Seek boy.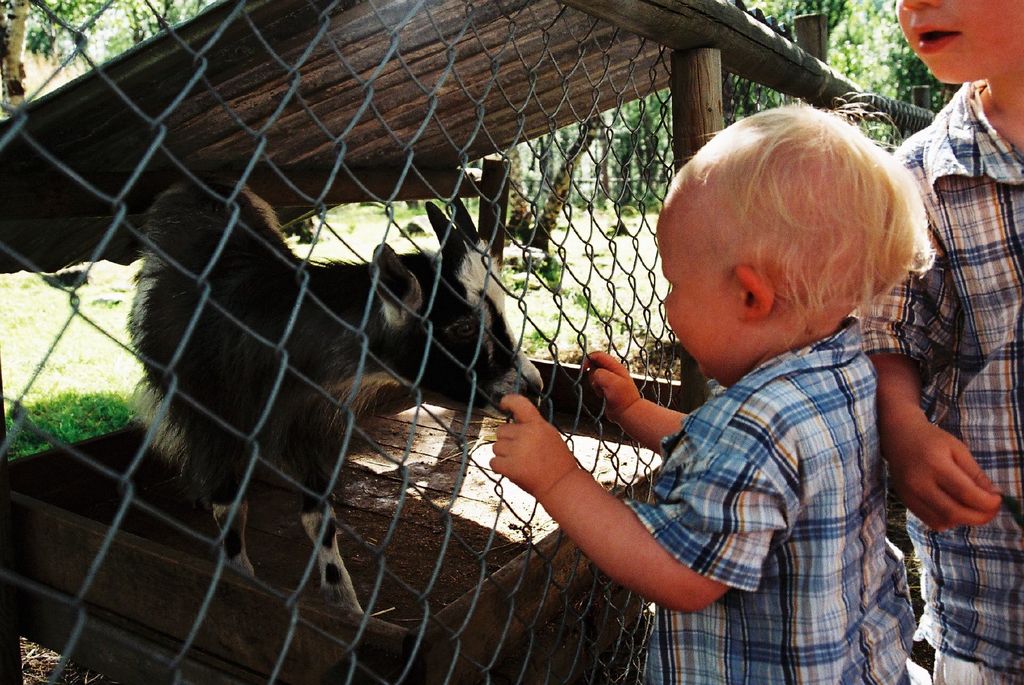
<region>479, 75, 972, 656</region>.
